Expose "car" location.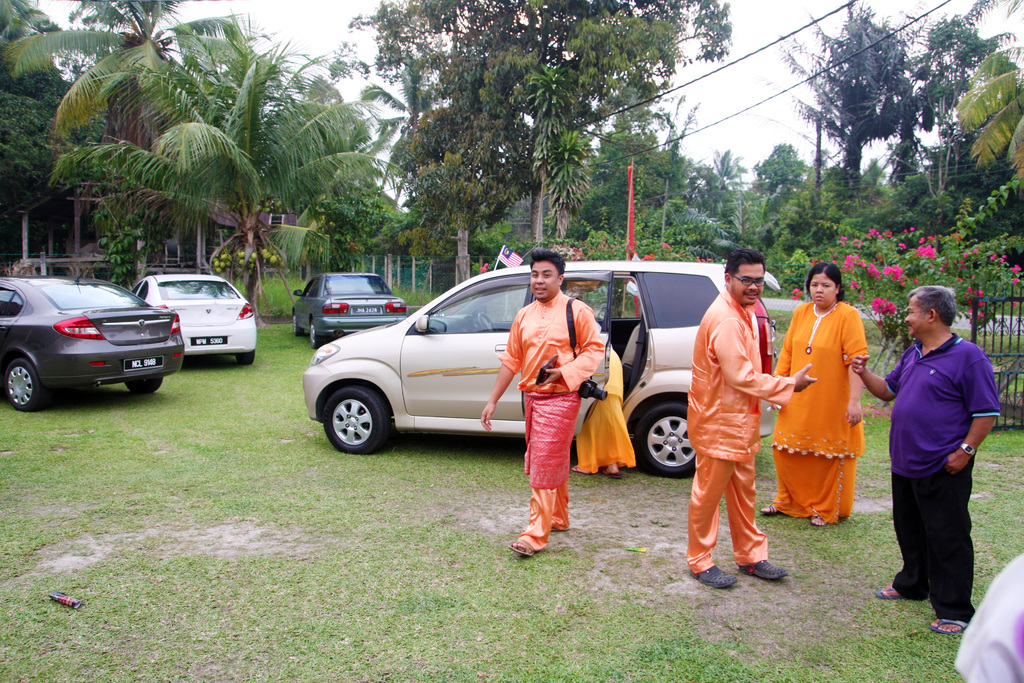
Exposed at detection(0, 268, 186, 409).
